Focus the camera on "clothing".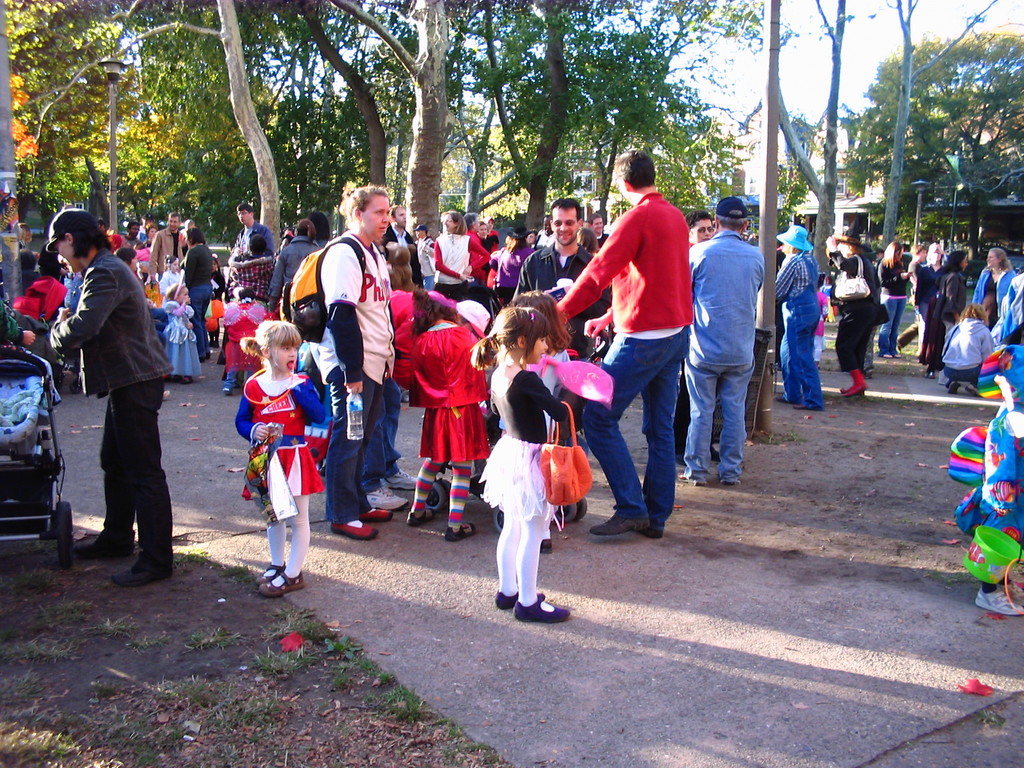
Focus region: select_region(833, 255, 884, 383).
